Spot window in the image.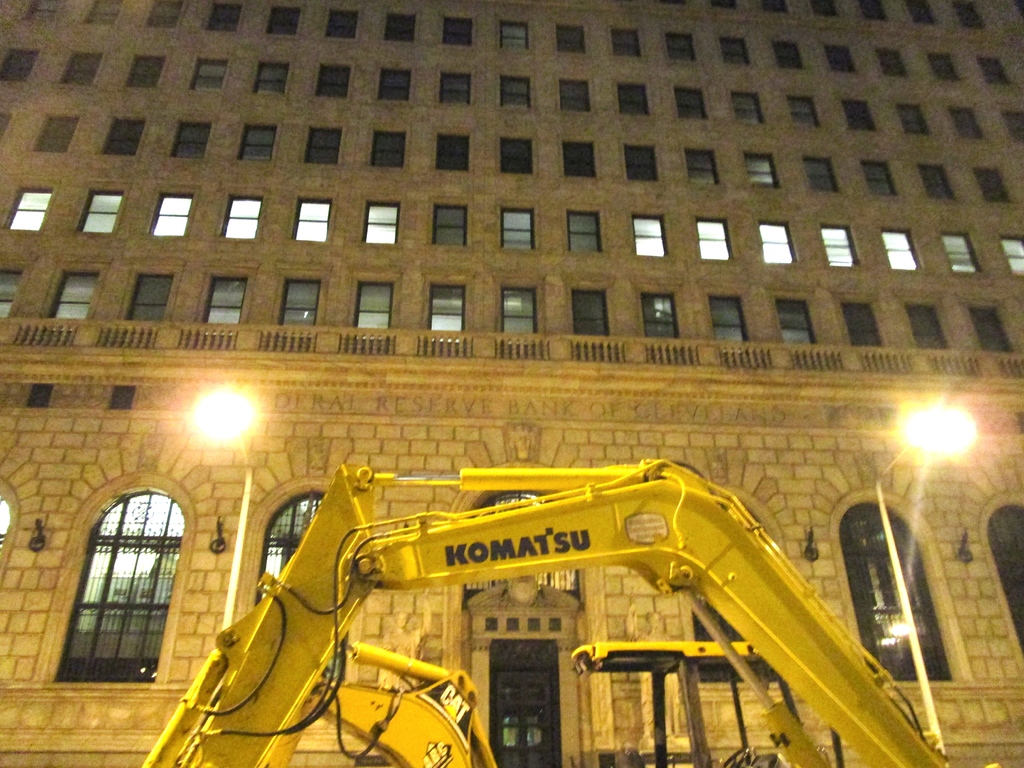
window found at x1=85 y1=0 x2=126 y2=22.
